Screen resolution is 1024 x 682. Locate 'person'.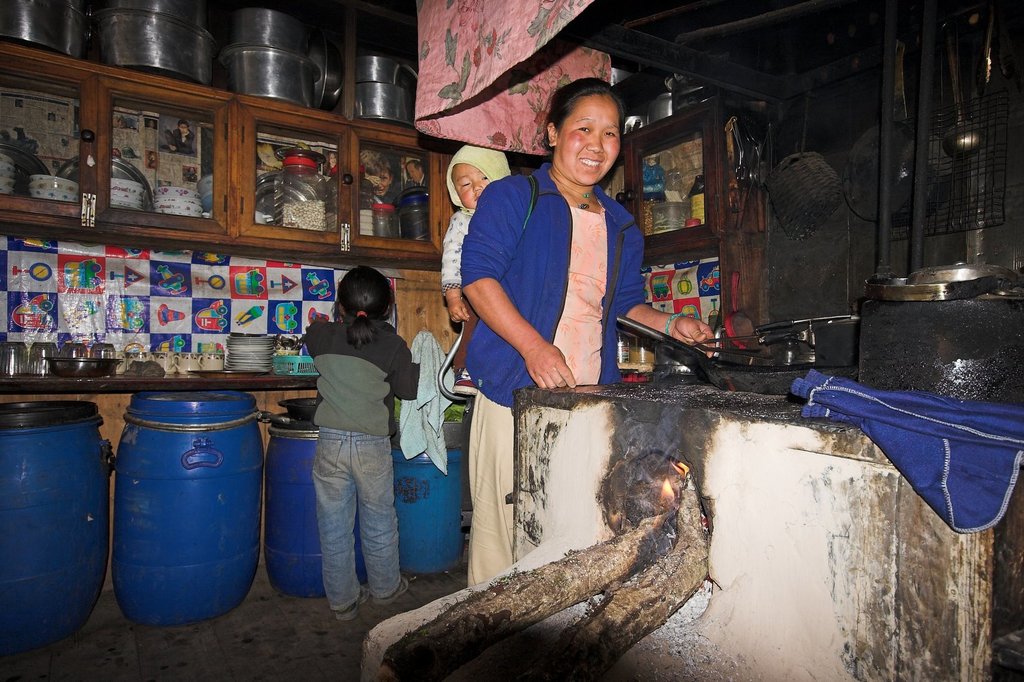
rect(166, 118, 191, 152).
